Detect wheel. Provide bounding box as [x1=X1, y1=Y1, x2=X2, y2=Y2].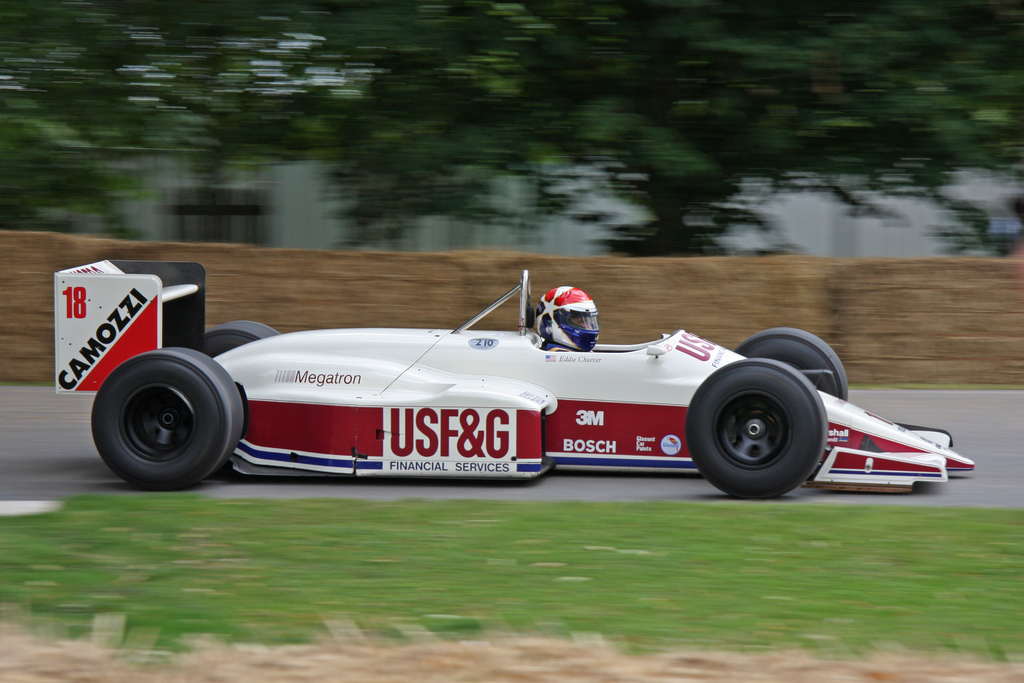
[x1=731, y1=331, x2=848, y2=400].
